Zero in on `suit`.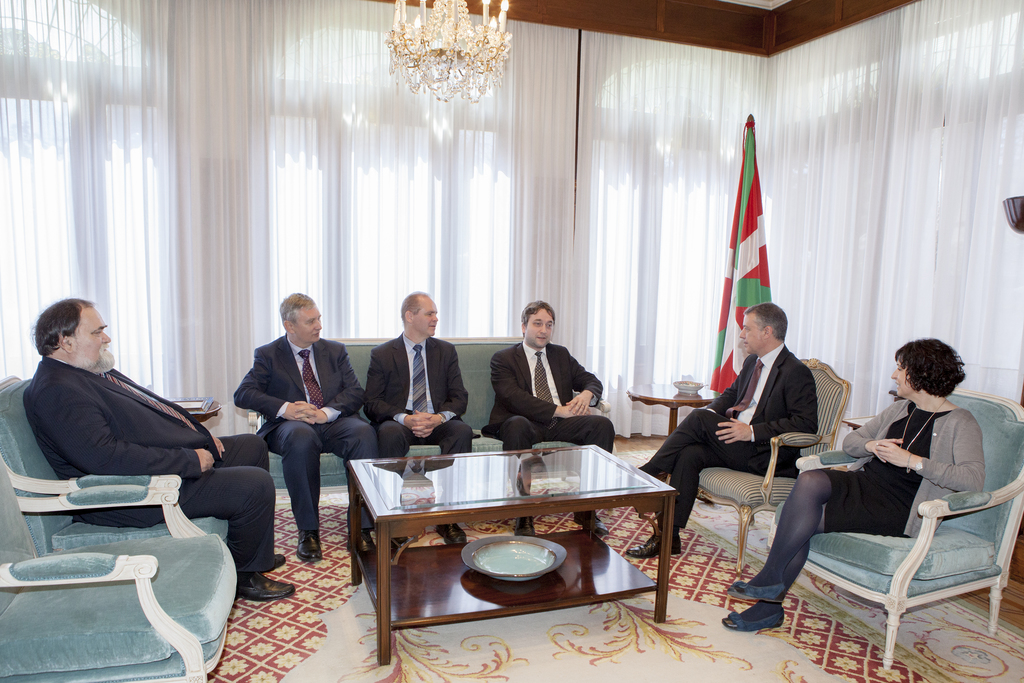
Zeroed in: bbox=[635, 344, 821, 527].
